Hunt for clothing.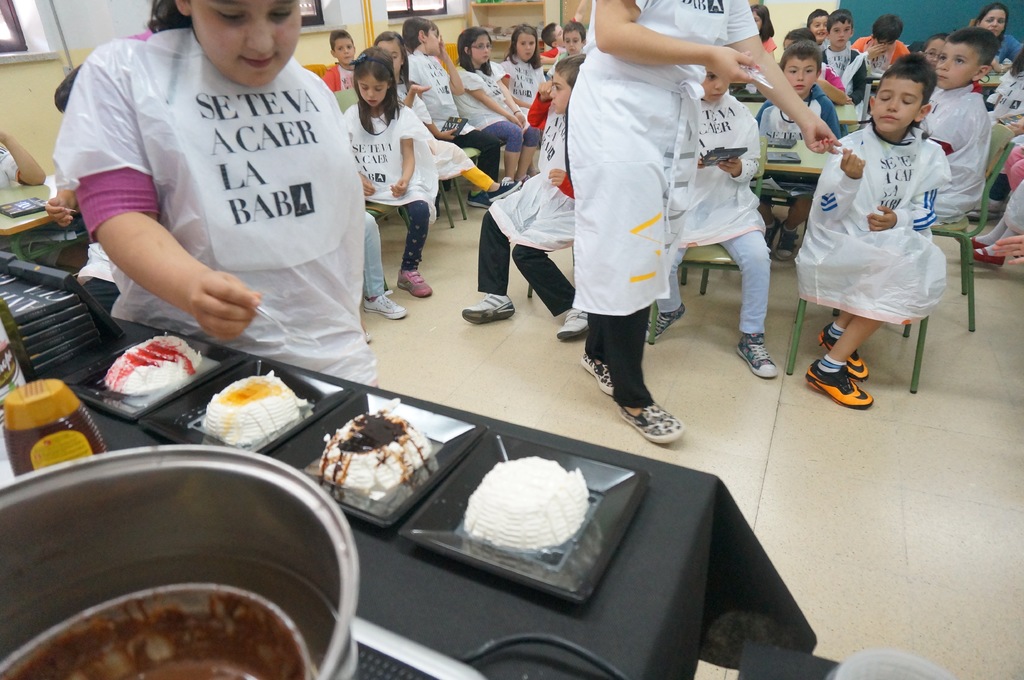
Hunted down at [1002,182,1023,232].
